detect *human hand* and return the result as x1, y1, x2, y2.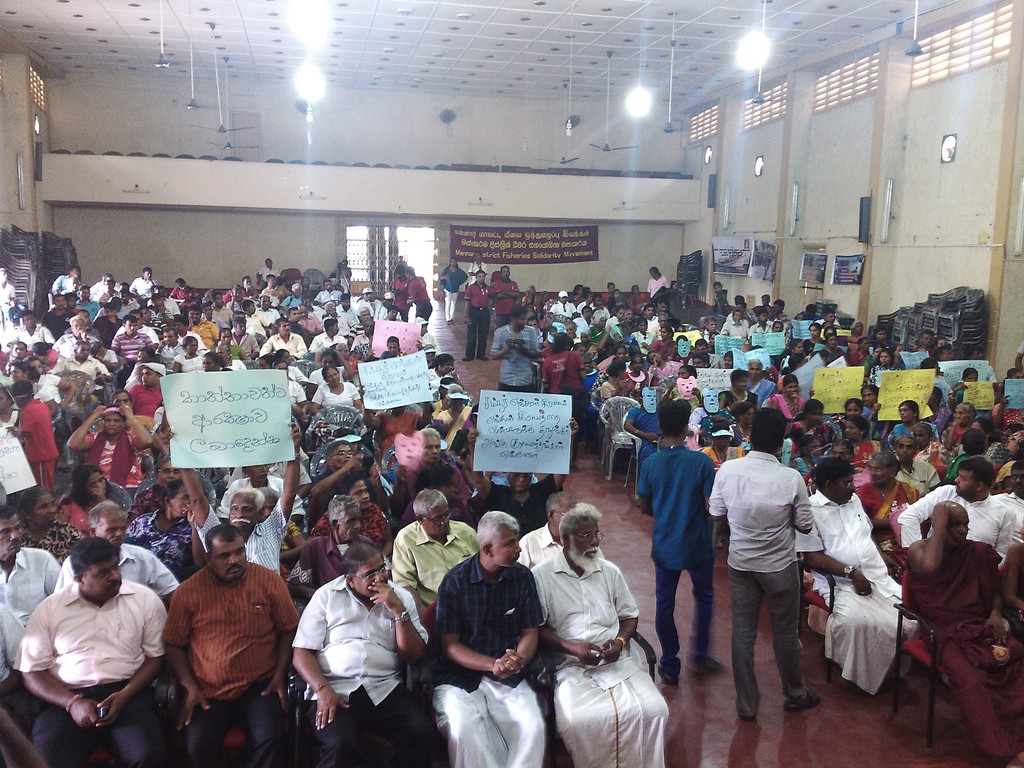
367, 581, 399, 611.
